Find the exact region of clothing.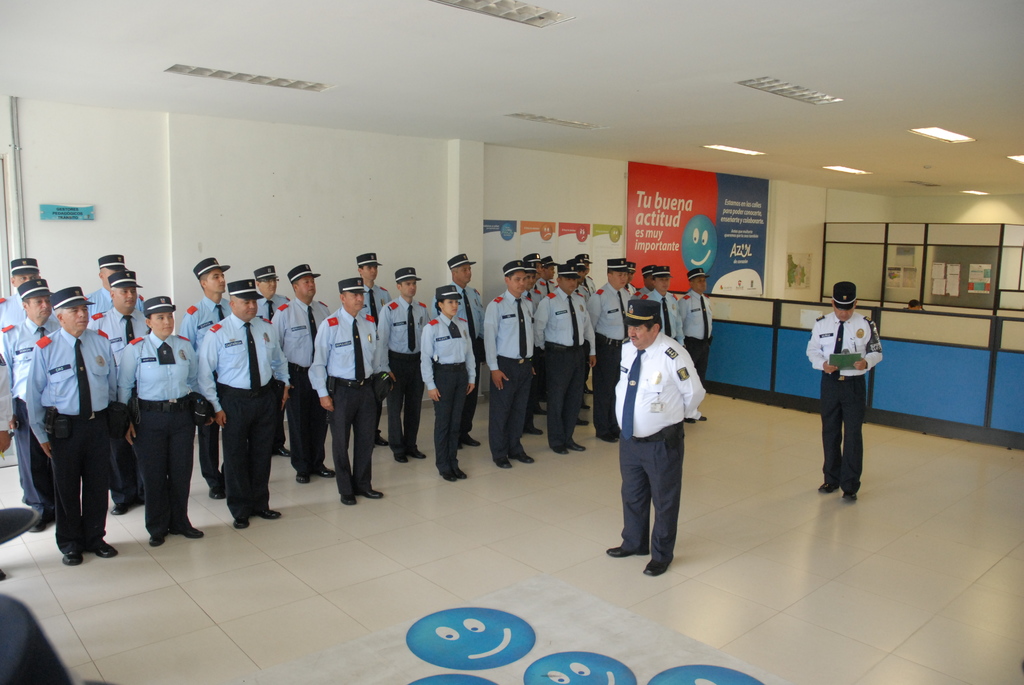
Exact region: x1=531, y1=276, x2=554, y2=299.
